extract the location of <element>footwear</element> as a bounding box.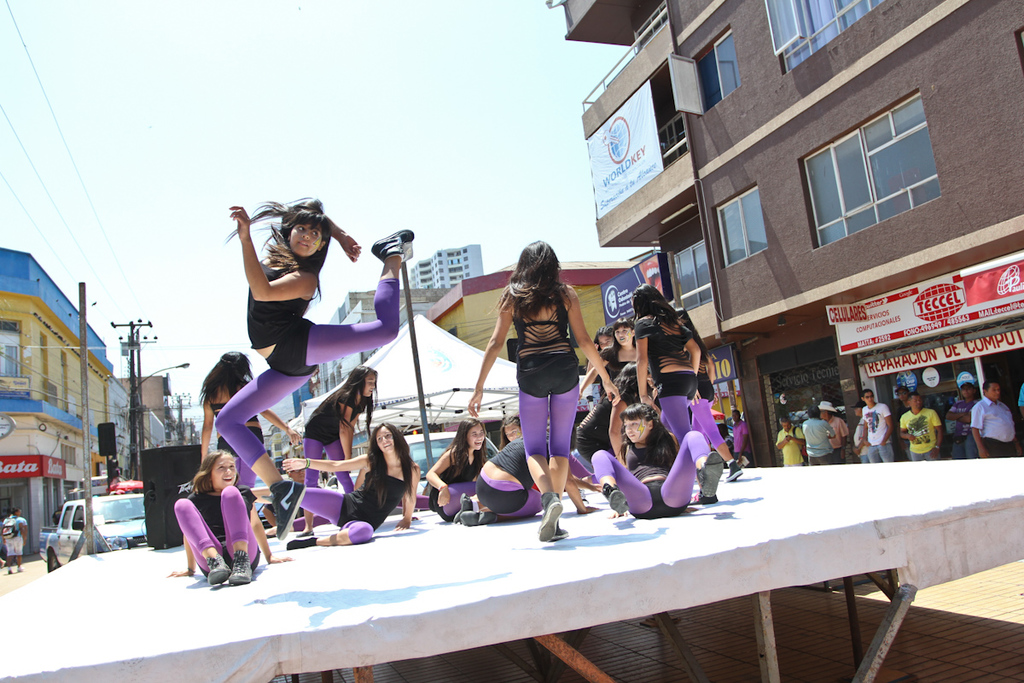
<bbox>15, 565, 26, 574</bbox>.
